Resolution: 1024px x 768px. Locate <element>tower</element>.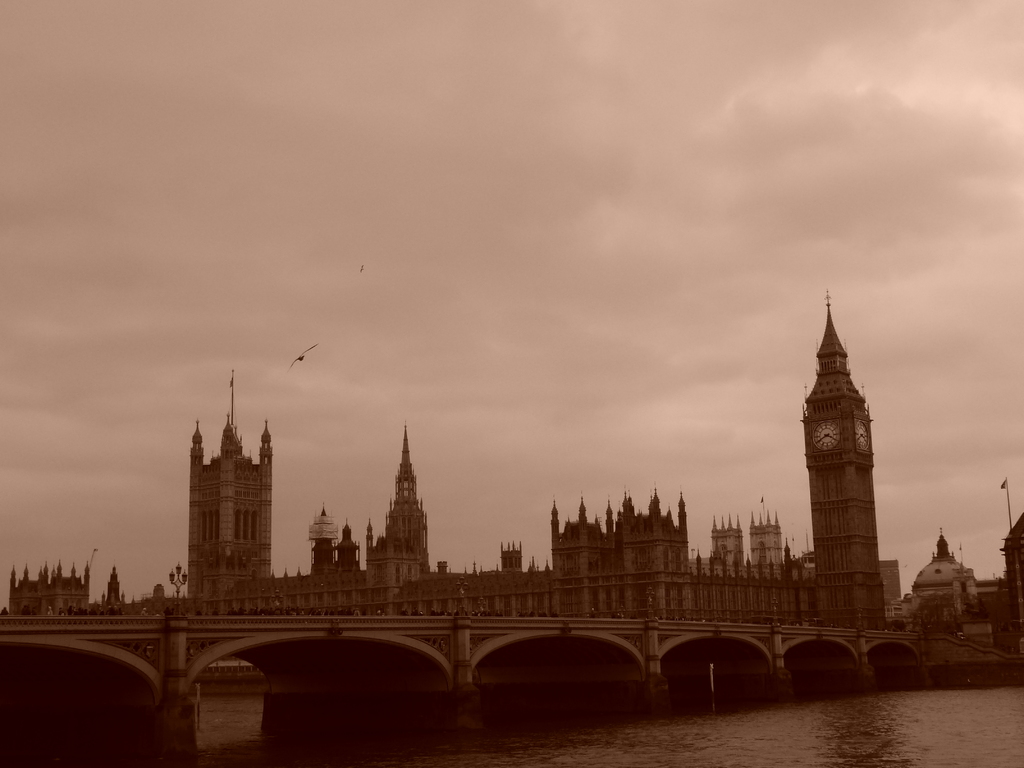
(x1=388, y1=421, x2=427, y2=584).
